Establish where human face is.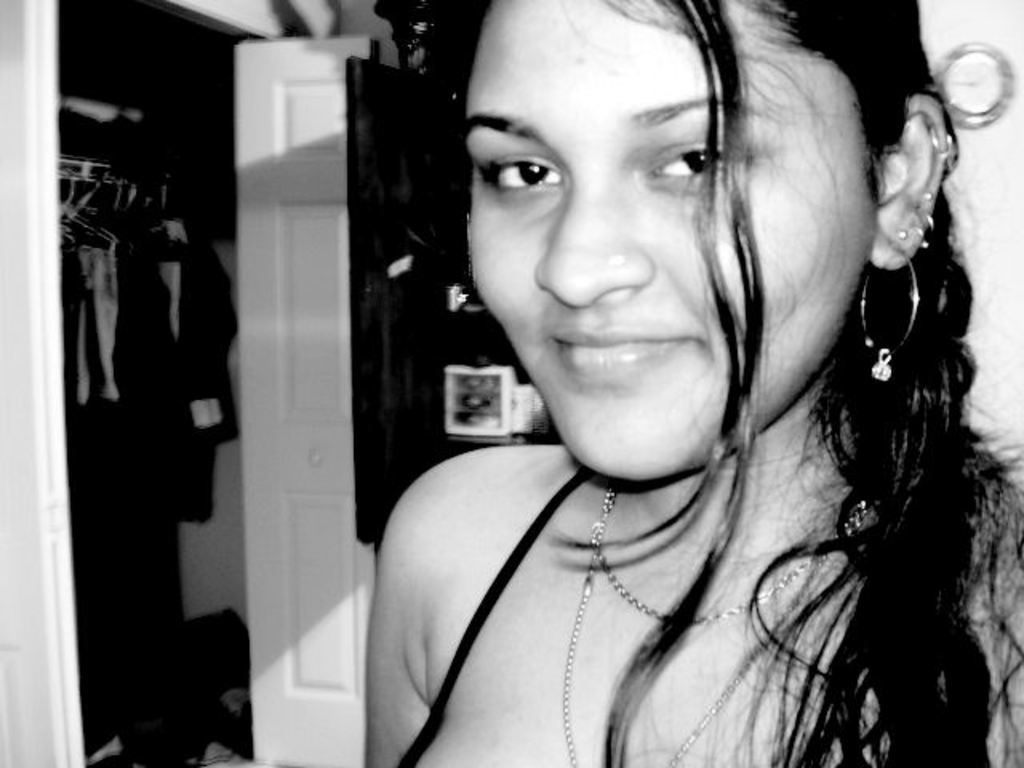
Established at 462:0:877:483.
